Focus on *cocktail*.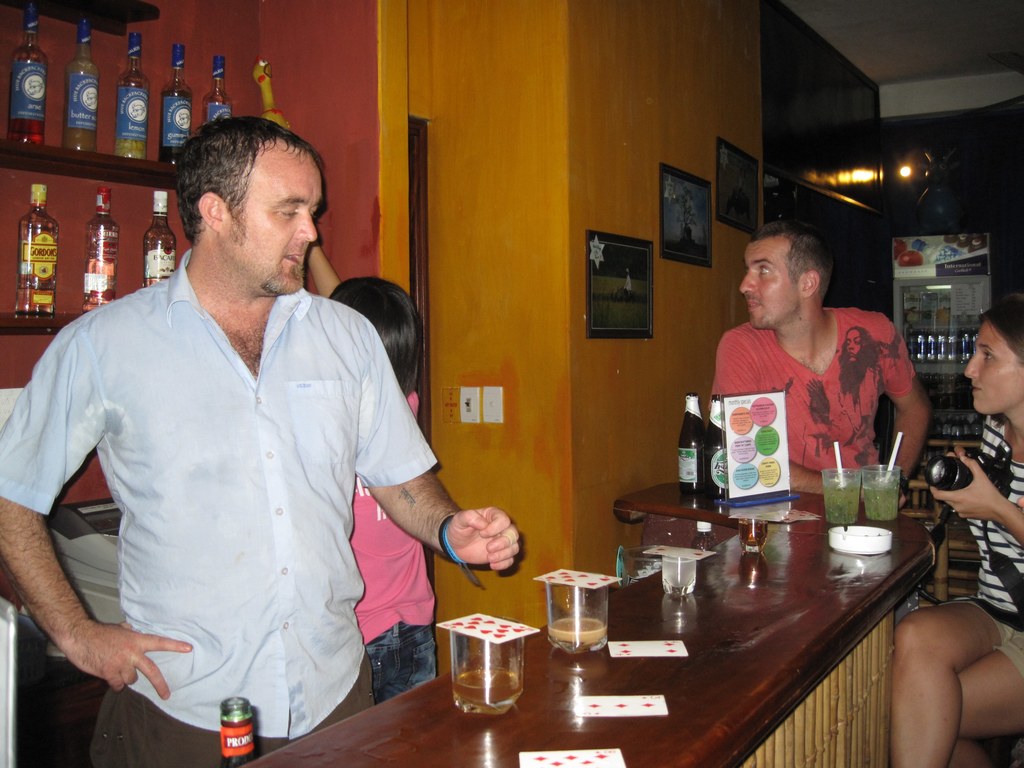
Focused at locate(660, 553, 700, 600).
